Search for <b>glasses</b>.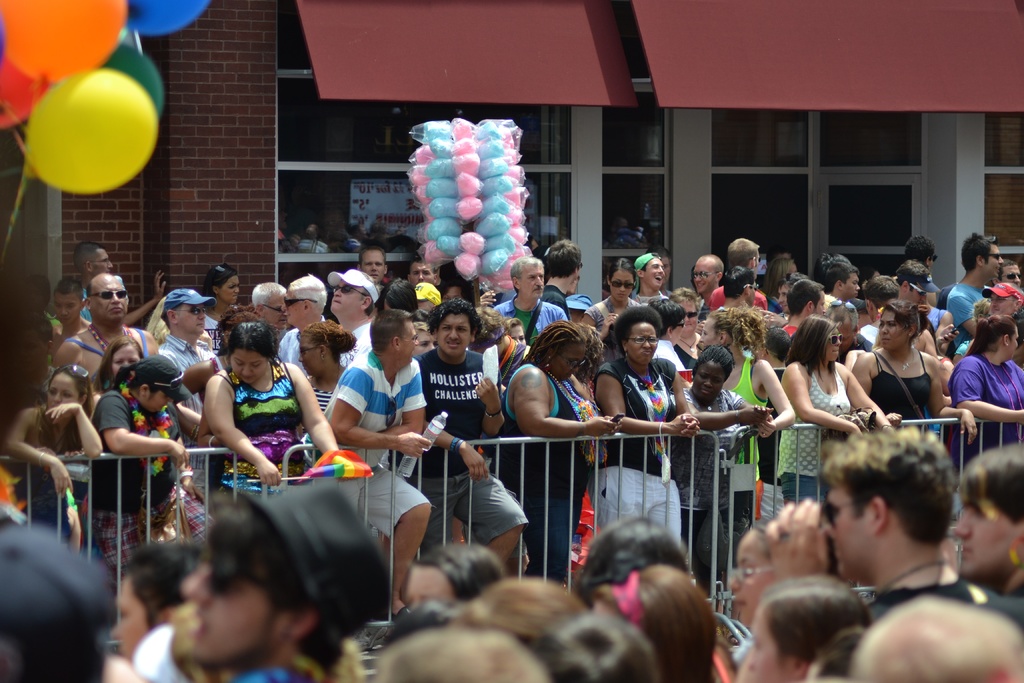
Found at region(552, 350, 588, 374).
